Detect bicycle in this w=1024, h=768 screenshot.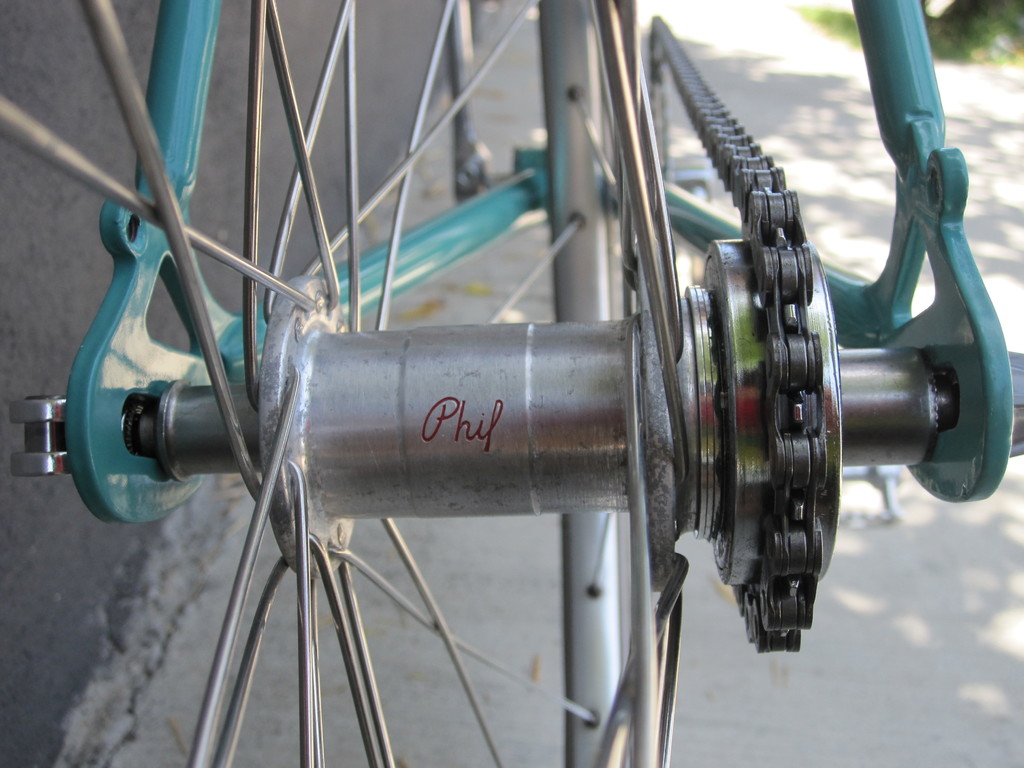
Detection: detection(0, 1, 1023, 680).
